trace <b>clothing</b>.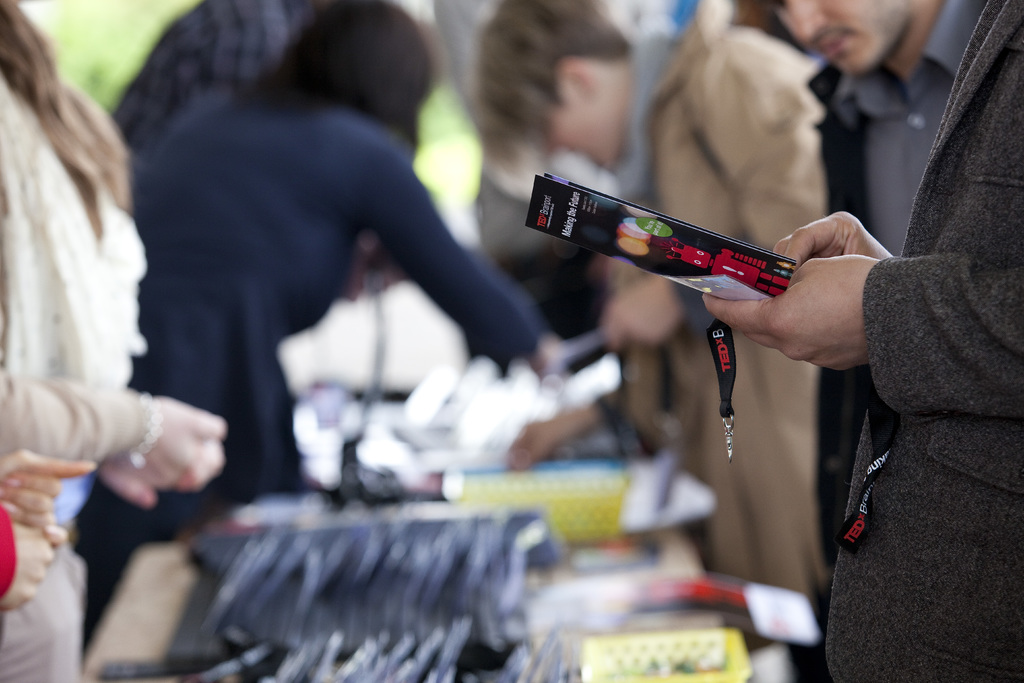
Traced to (72, 67, 558, 658).
